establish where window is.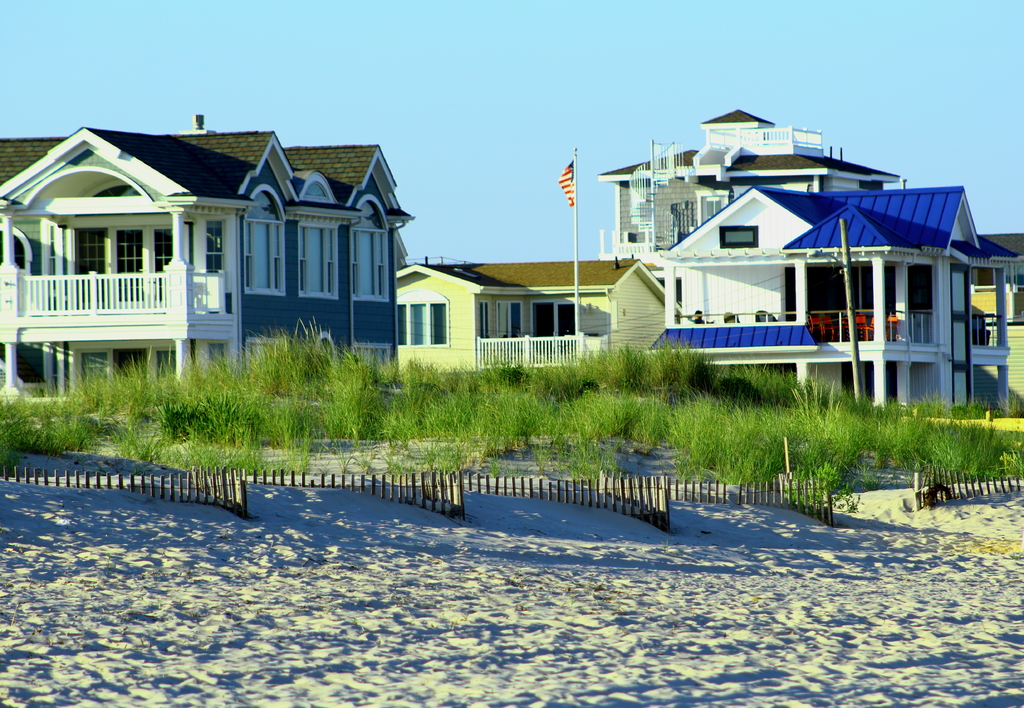
Established at {"x1": 85, "y1": 351, "x2": 106, "y2": 385}.
